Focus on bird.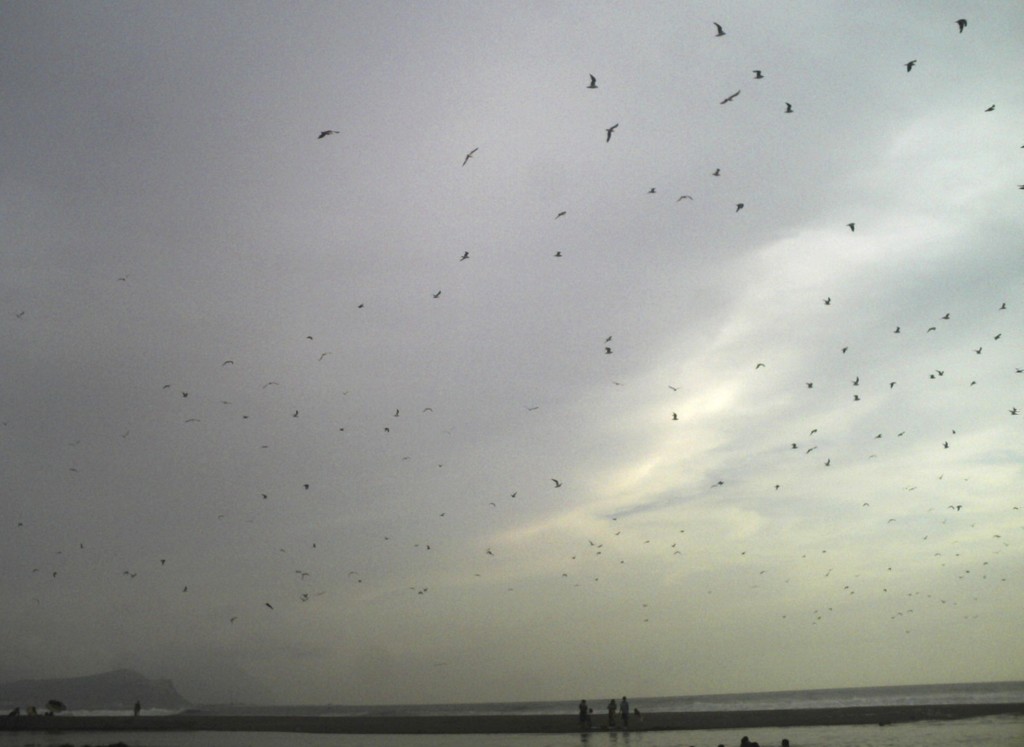
Focused at l=750, t=68, r=764, b=84.
